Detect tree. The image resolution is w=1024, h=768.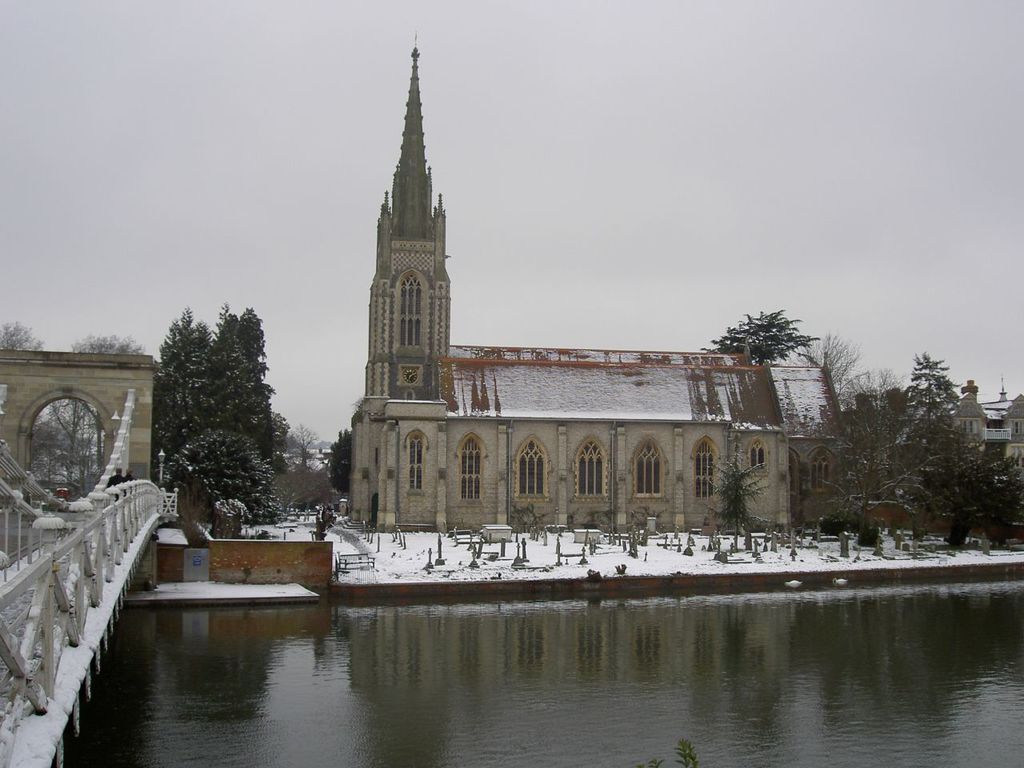
[289,419,311,465].
